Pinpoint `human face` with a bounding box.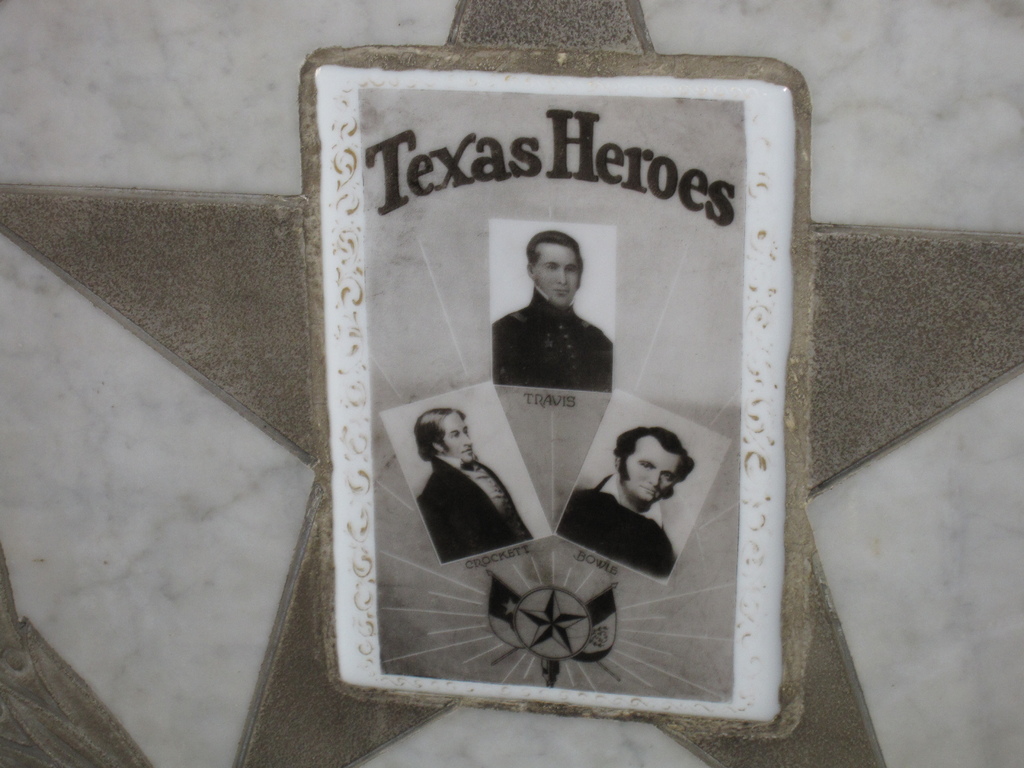
[534,240,578,307].
